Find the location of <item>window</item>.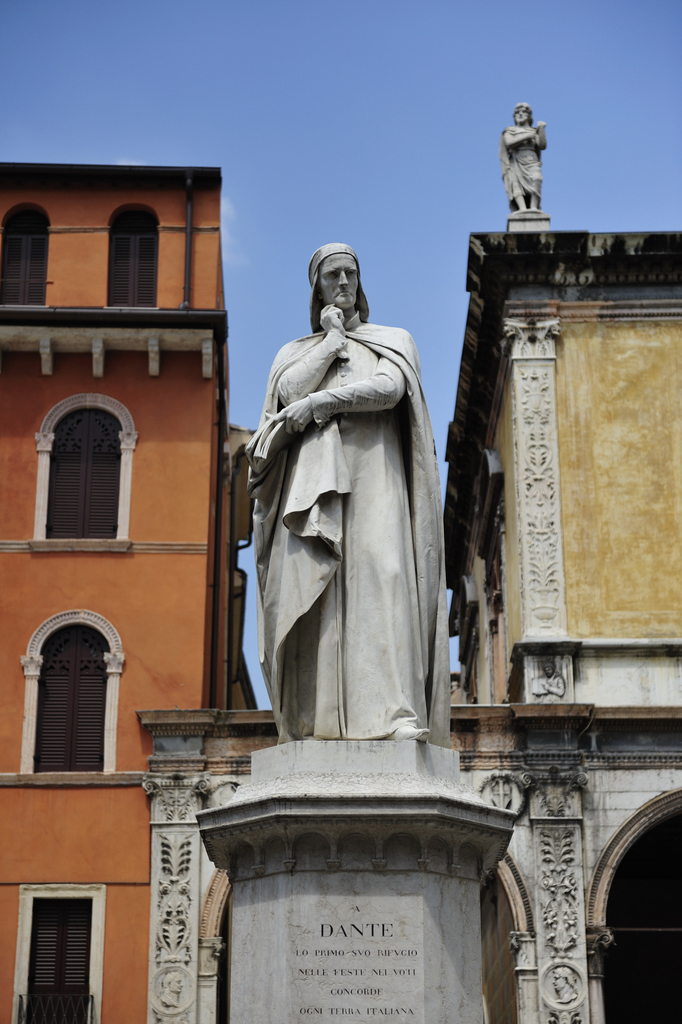
Location: BBox(28, 620, 106, 776).
